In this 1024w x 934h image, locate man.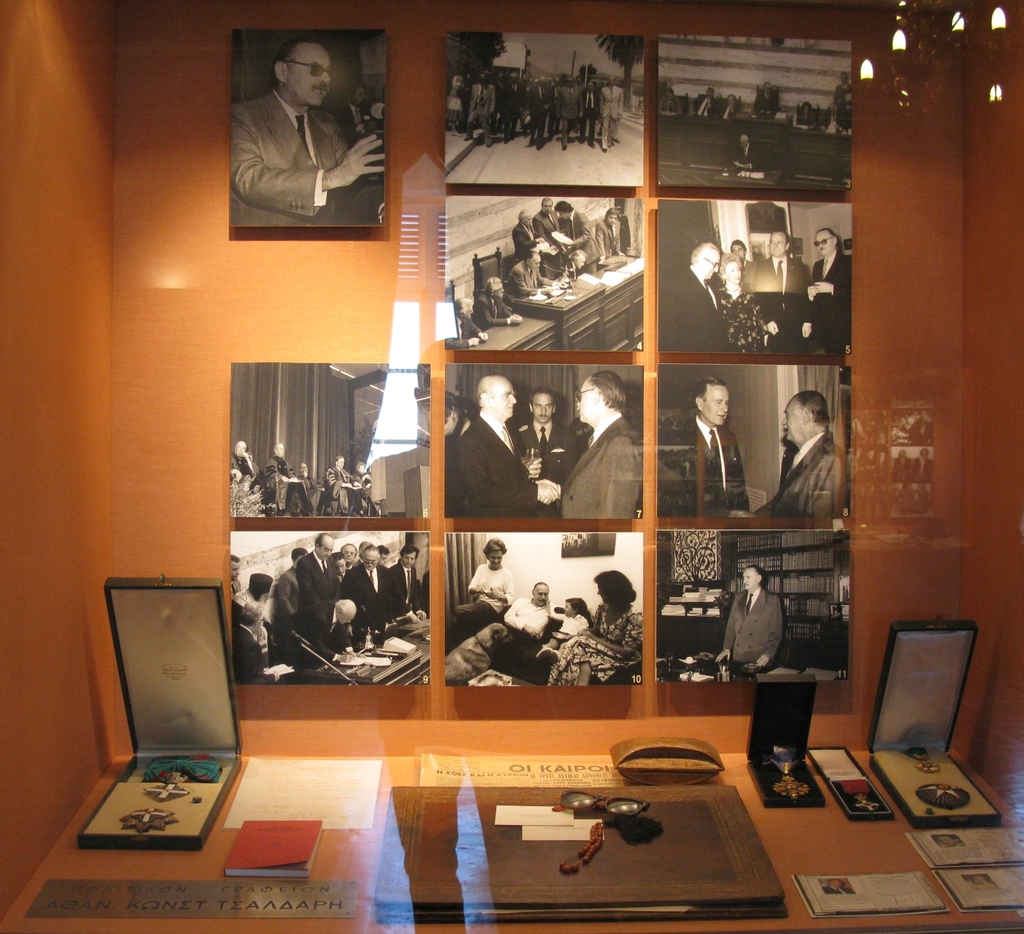
Bounding box: l=805, t=222, r=850, b=353.
